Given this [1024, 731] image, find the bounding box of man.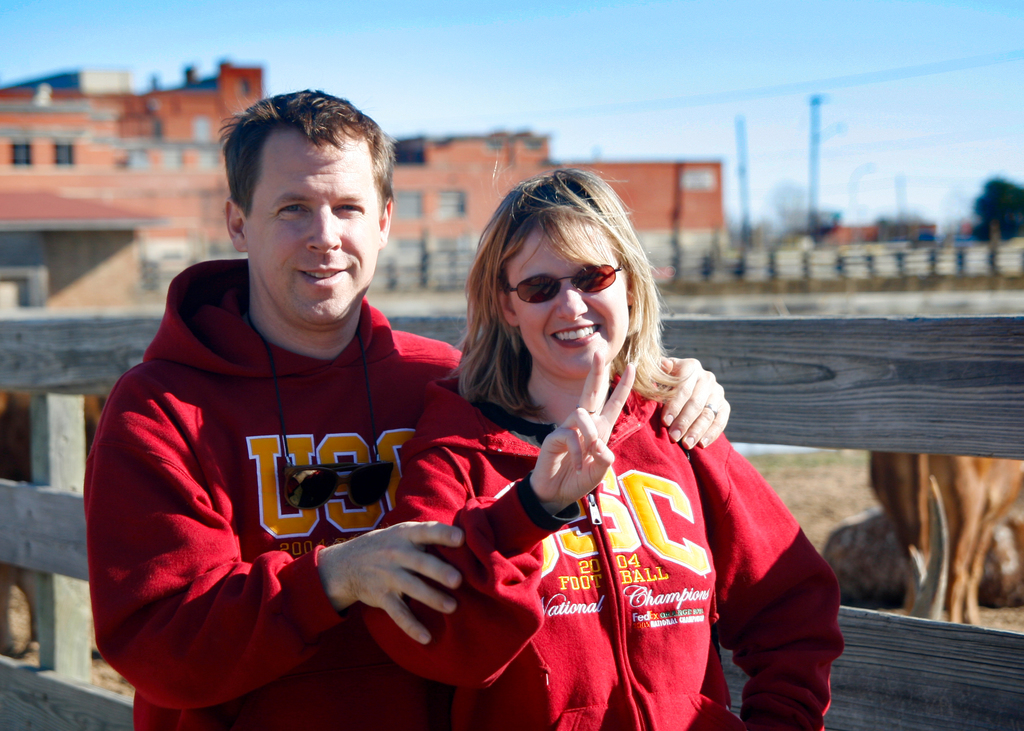
113:135:710:727.
